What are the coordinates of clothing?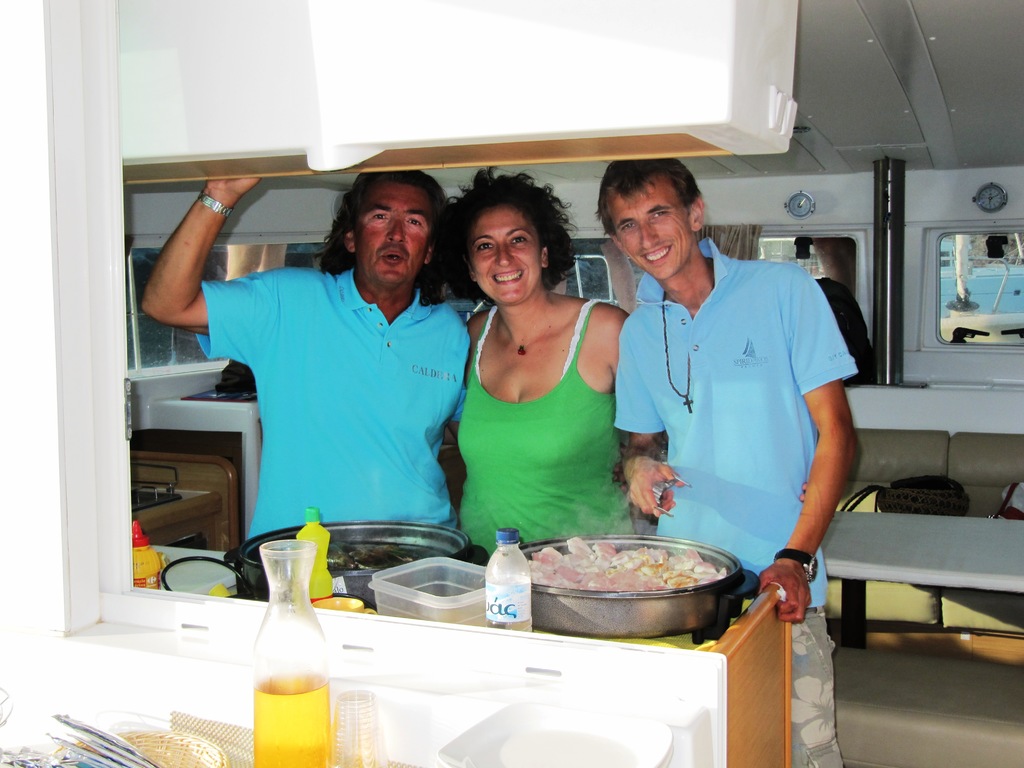
613/228/868/767.
